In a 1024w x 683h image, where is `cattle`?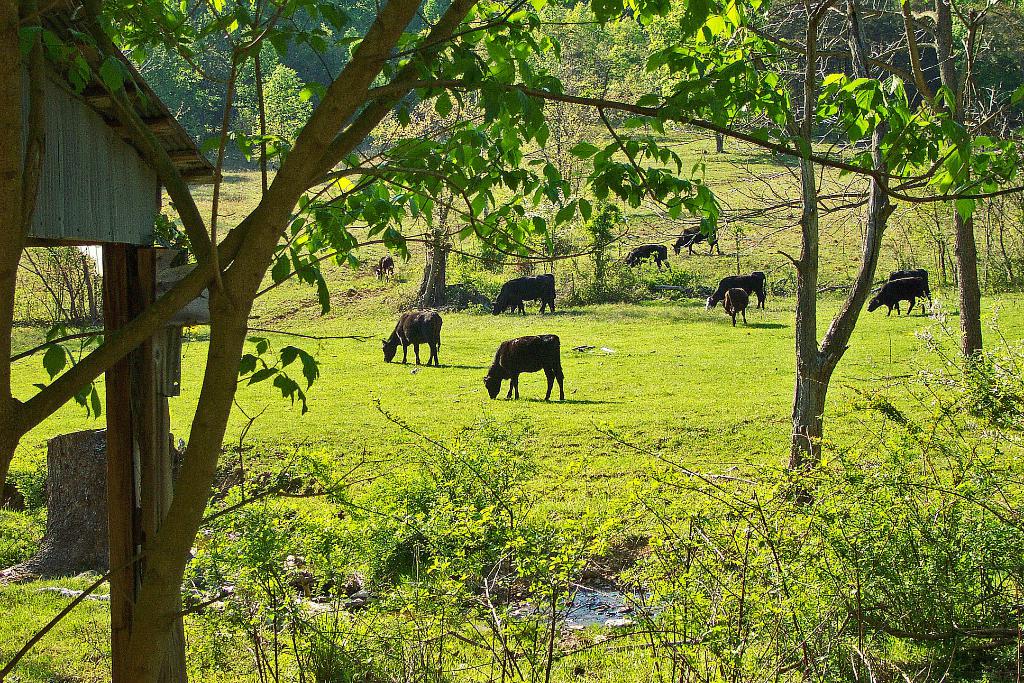
x1=490 y1=274 x2=557 y2=316.
